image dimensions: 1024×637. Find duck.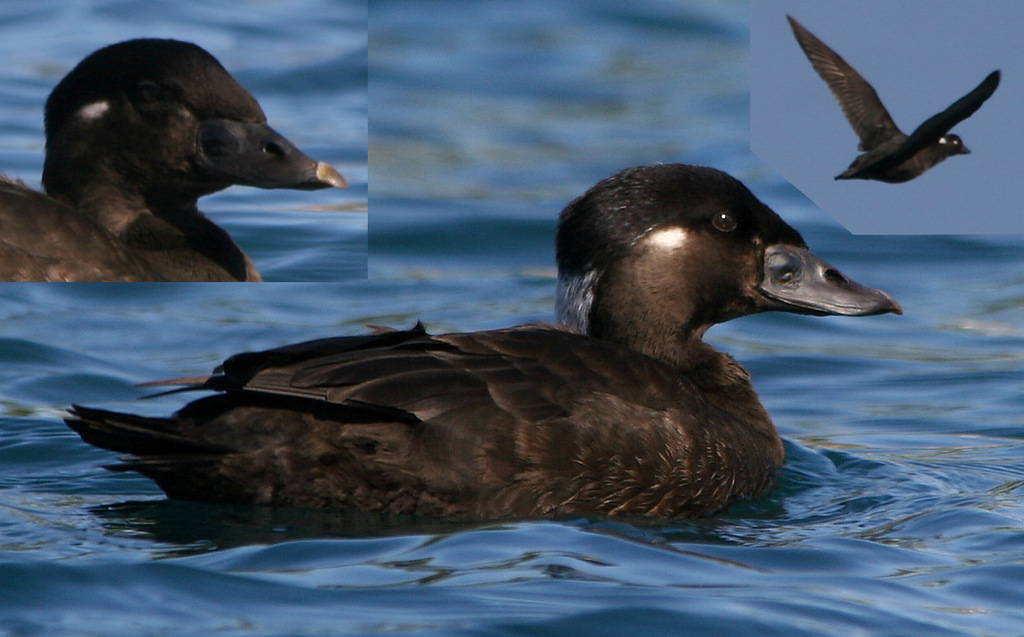
<bbox>785, 18, 1000, 194</bbox>.
